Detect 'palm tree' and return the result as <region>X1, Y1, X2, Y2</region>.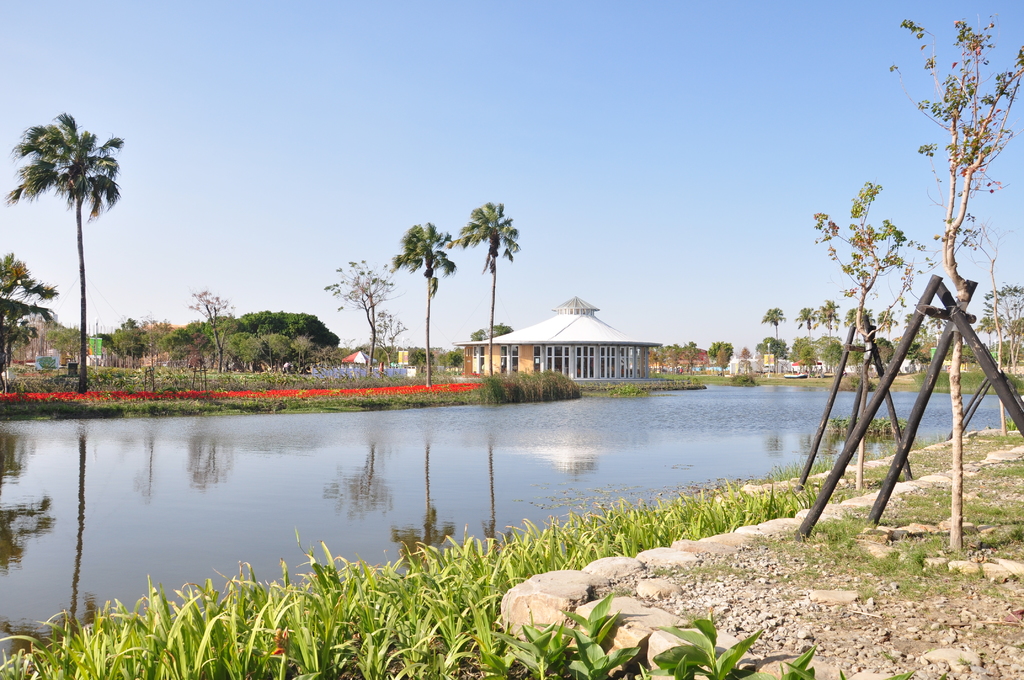
<region>0, 255, 43, 319</region>.
